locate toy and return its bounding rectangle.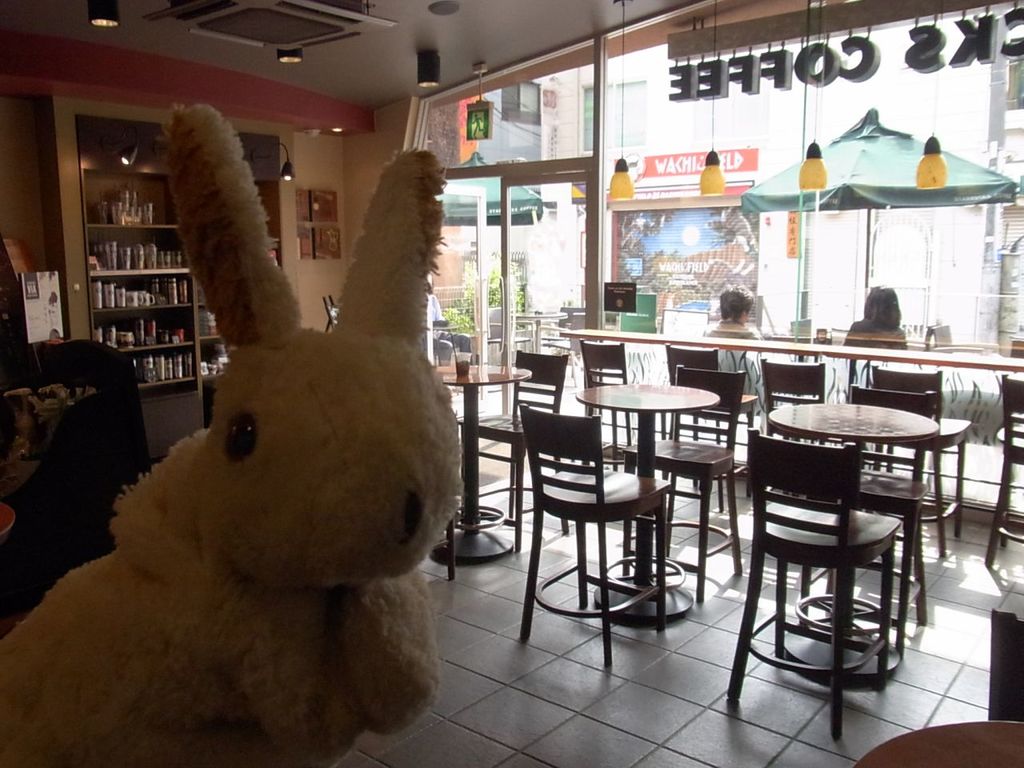
14/86/552/767.
